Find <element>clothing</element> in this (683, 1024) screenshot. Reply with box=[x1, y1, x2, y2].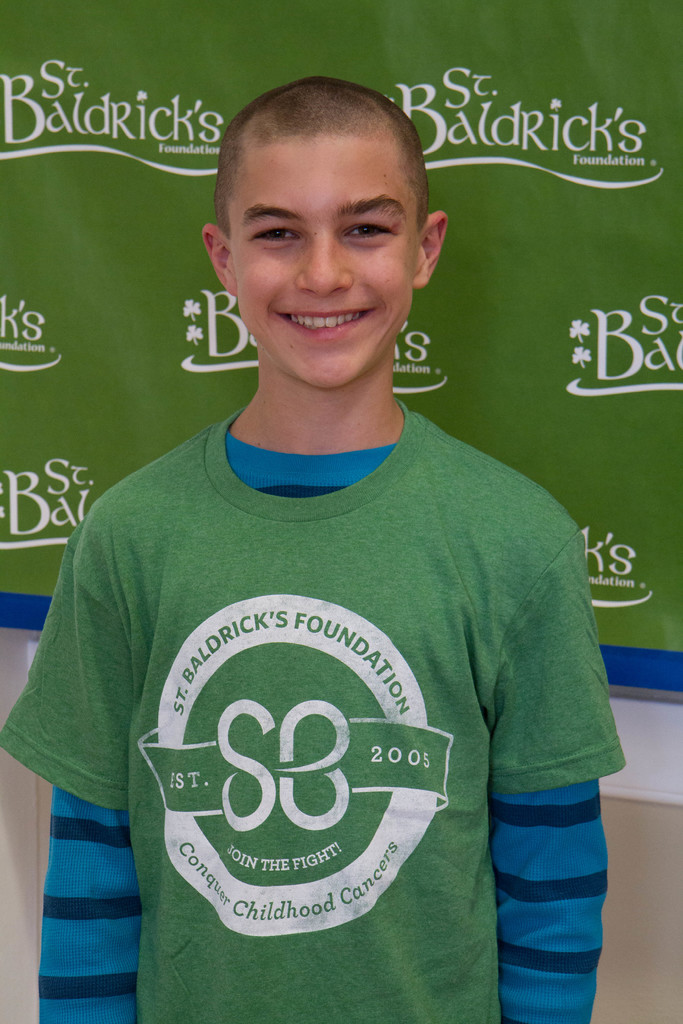
box=[45, 315, 603, 997].
